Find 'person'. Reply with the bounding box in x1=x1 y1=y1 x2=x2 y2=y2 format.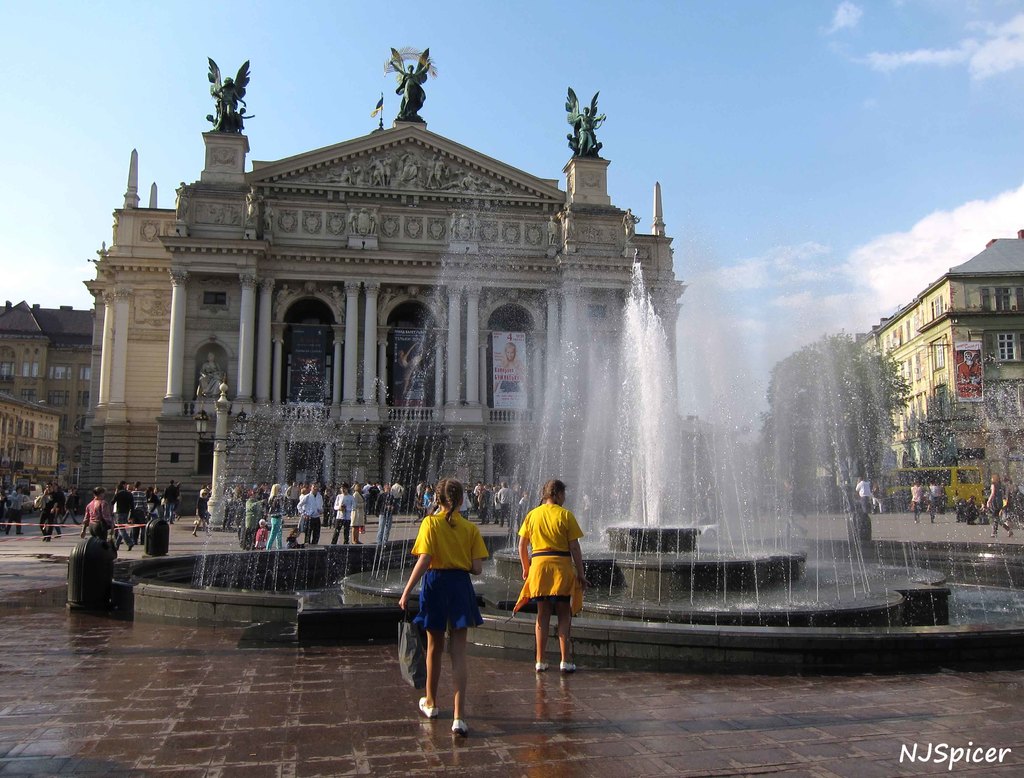
x1=81 y1=486 x2=115 y2=540.
